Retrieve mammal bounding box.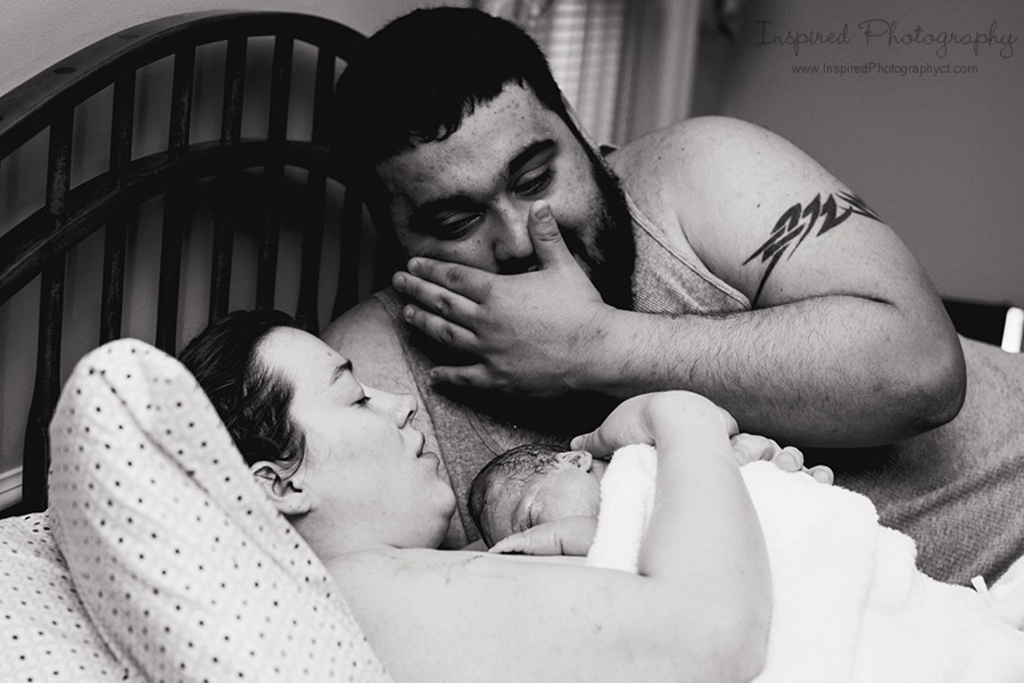
Bounding box: (x1=179, y1=312, x2=1023, y2=682).
